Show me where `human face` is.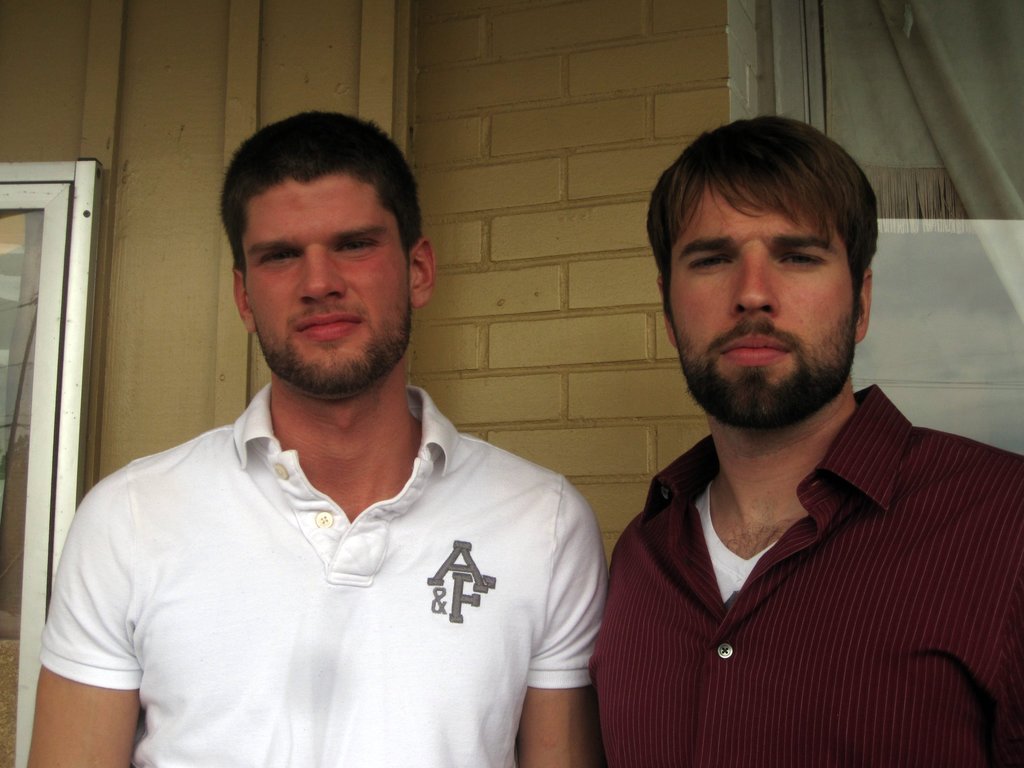
`human face` is at <box>669,171,858,421</box>.
